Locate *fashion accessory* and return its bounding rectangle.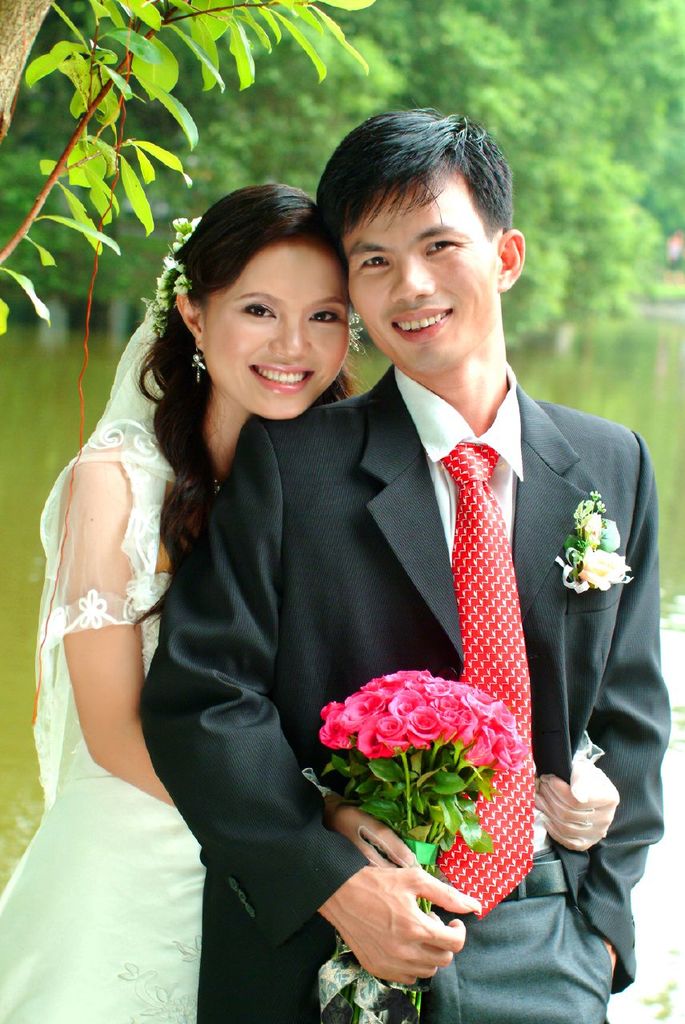
x1=500 y1=854 x2=567 y2=906.
